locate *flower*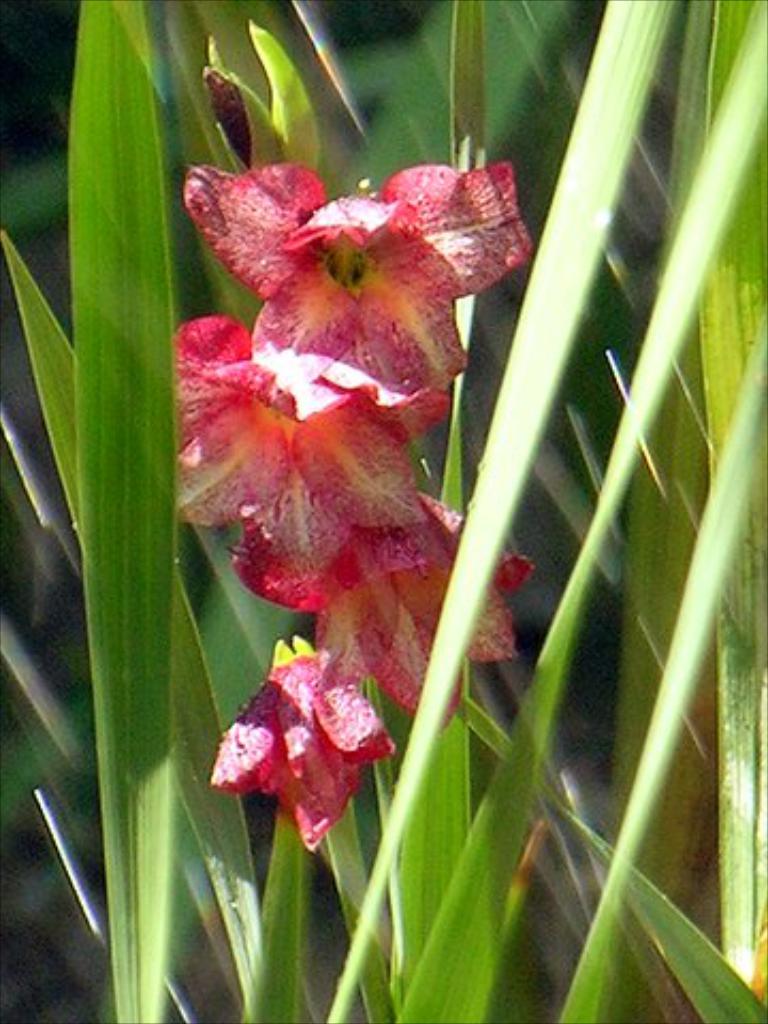
locate(160, 316, 454, 612)
